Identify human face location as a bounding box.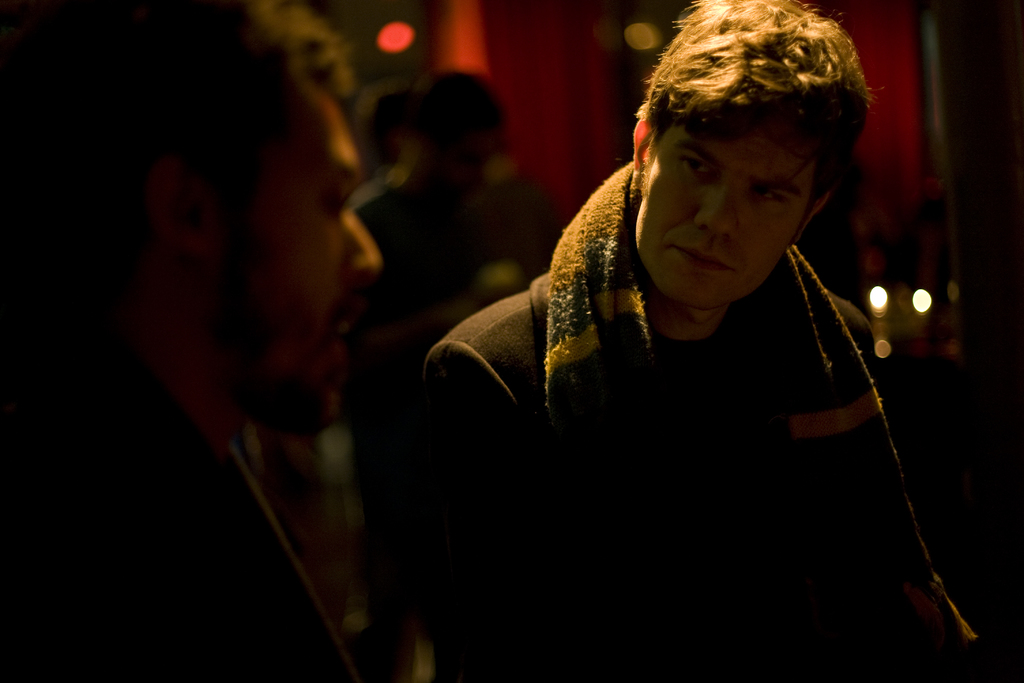
(637, 106, 810, 309).
